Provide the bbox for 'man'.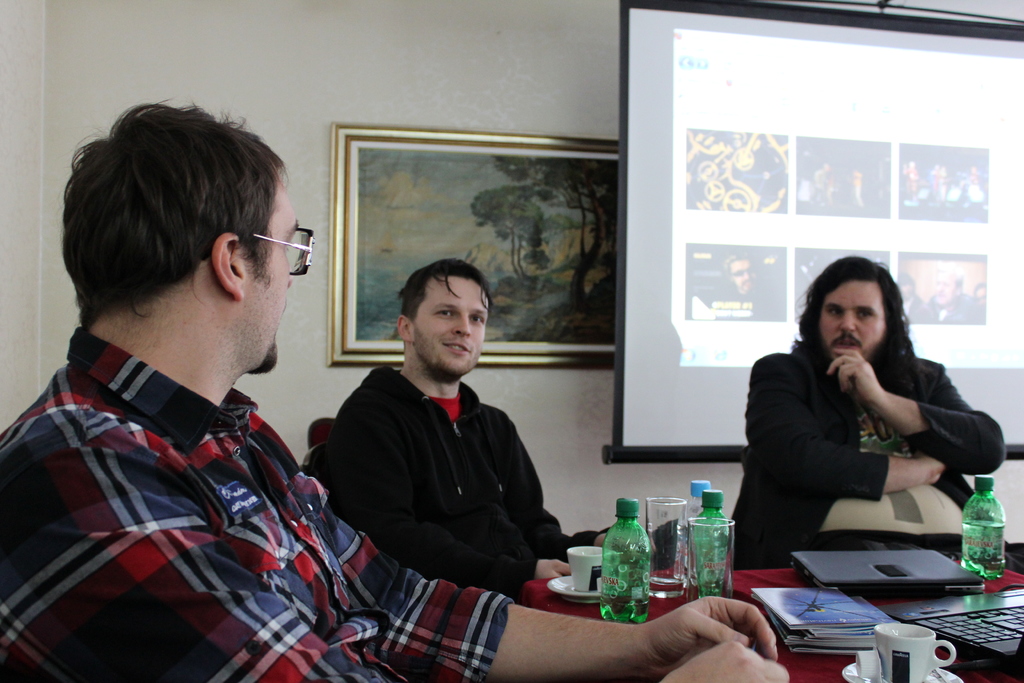
<region>0, 99, 788, 682</region>.
